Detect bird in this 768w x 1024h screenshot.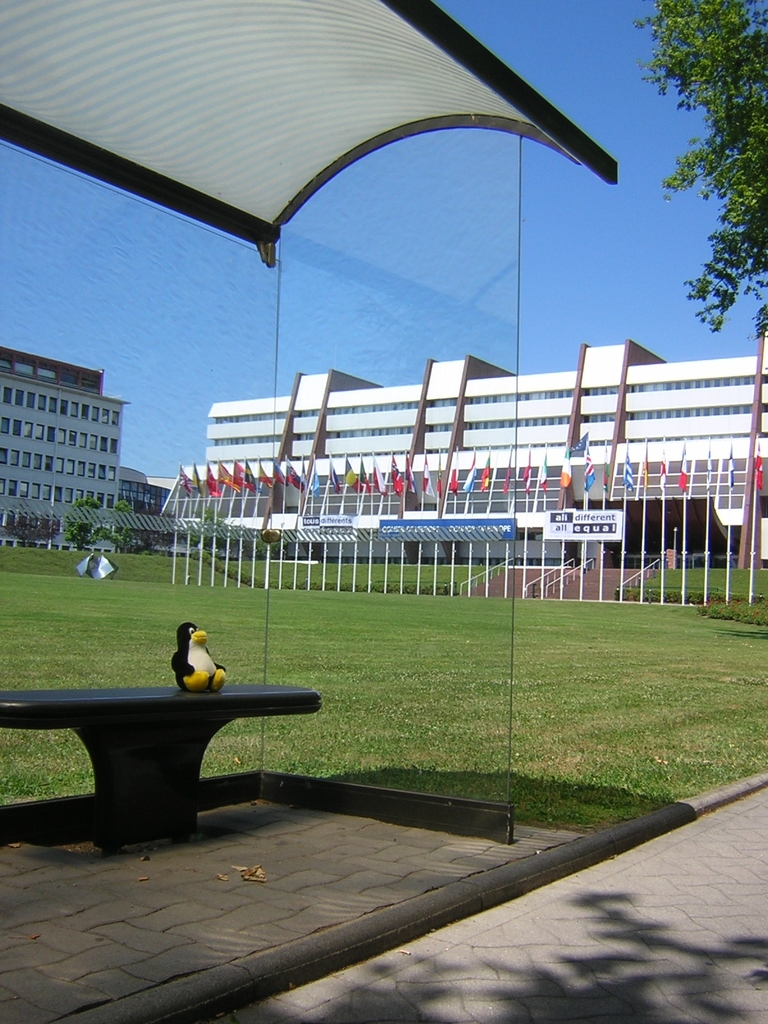
Detection: [174,615,246,691].
